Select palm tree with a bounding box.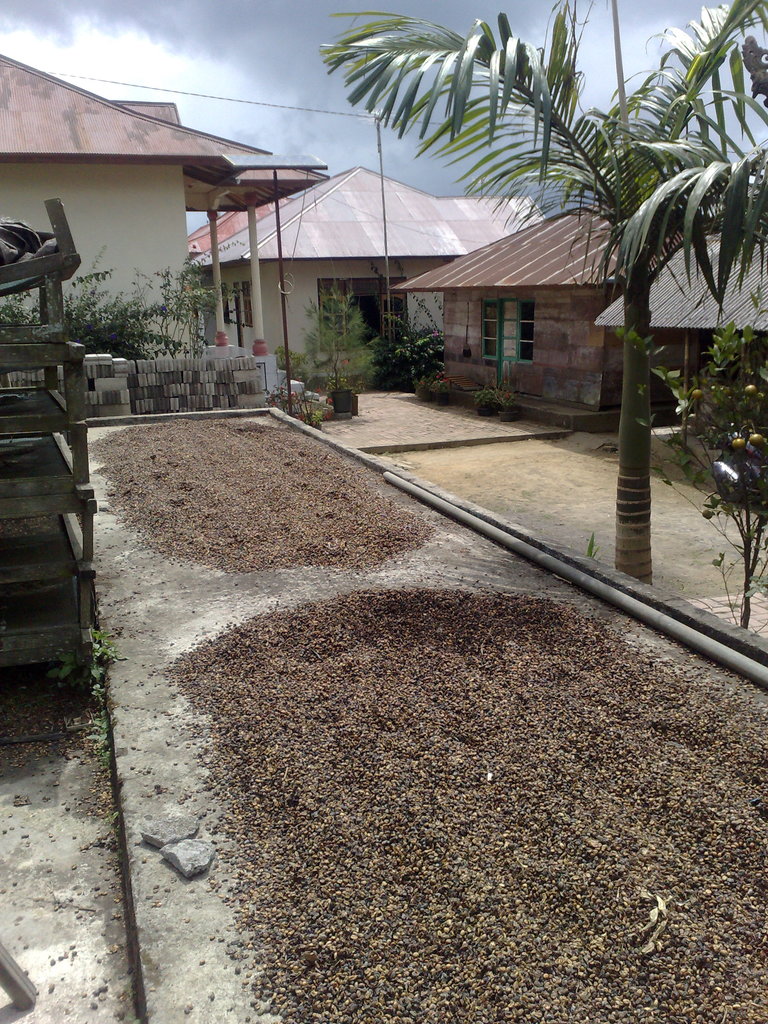
{"x1": 319, "y1": 0, "x2": 767, "y2": 582}.
